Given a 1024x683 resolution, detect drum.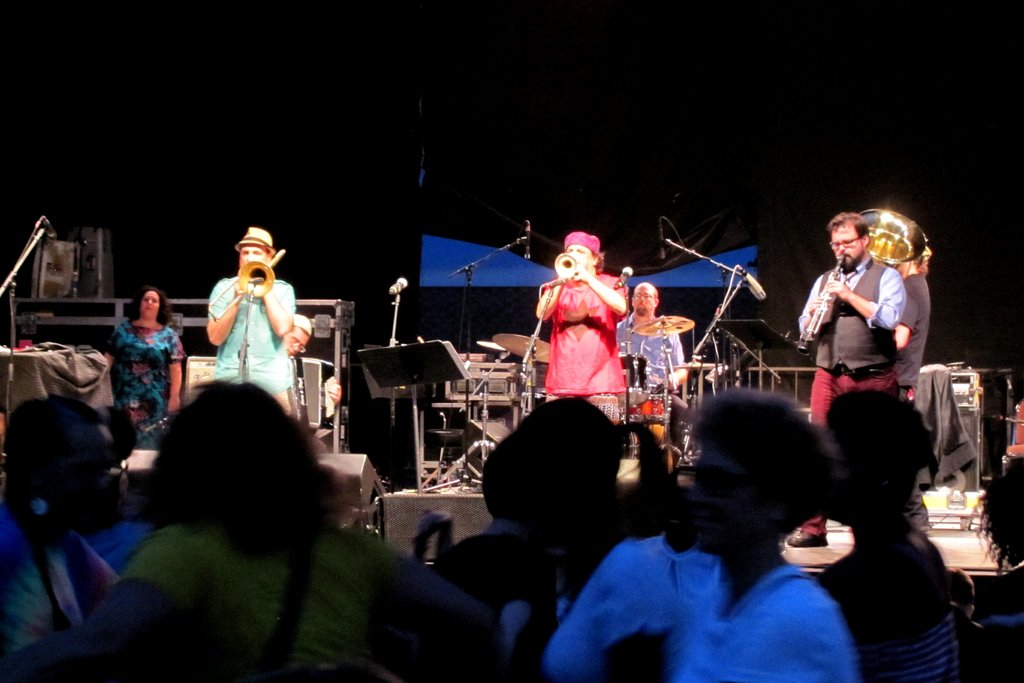
locate(618, 424, 636, 461).
